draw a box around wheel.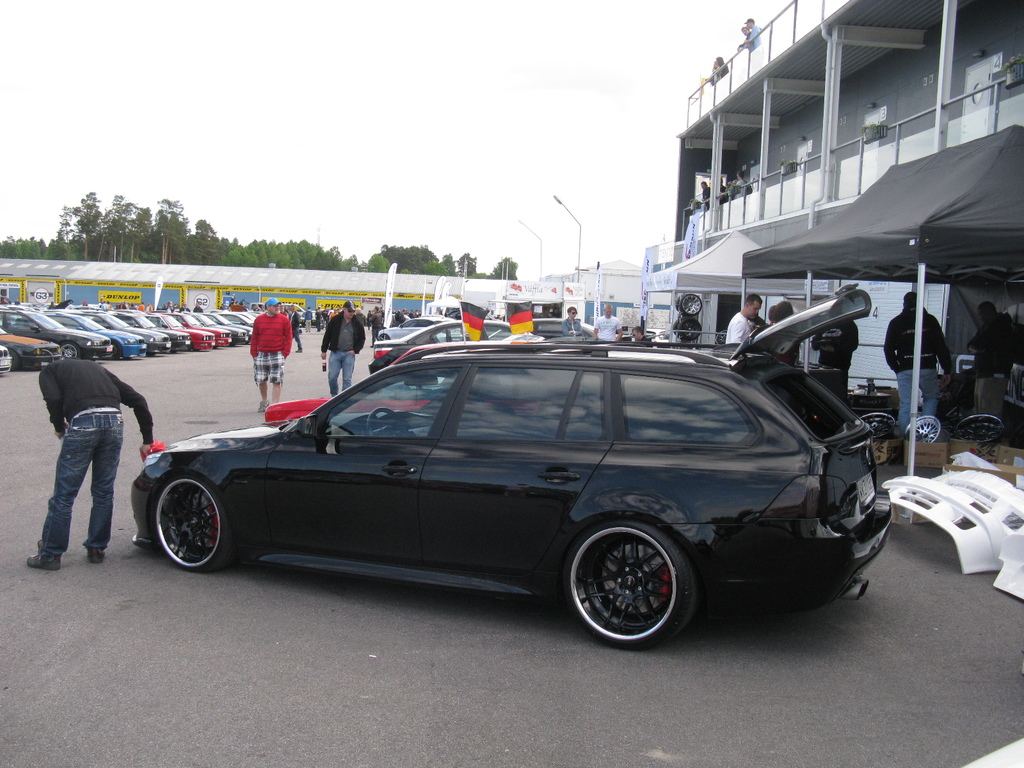
bbox=(103, 340, 122, 360).
